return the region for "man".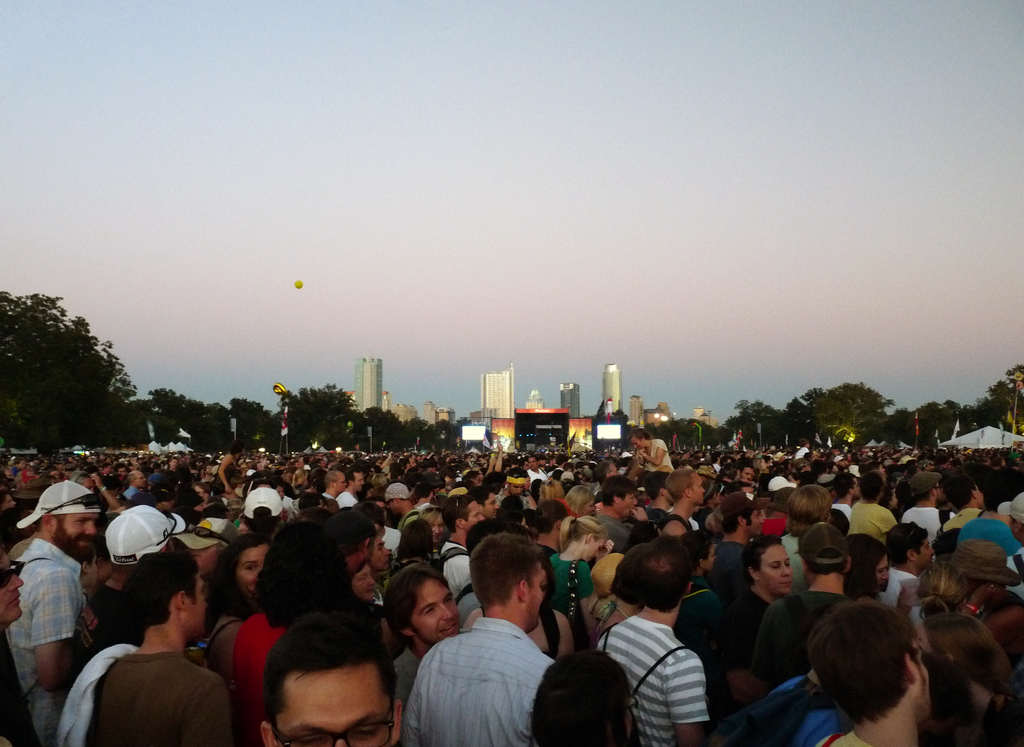
437 495 487 590.
